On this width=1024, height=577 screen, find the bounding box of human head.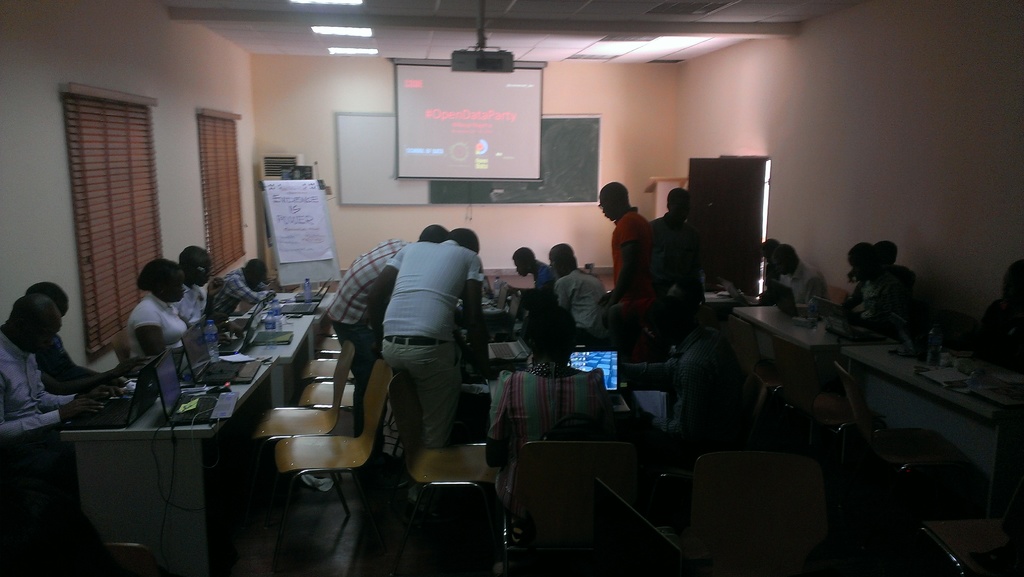
Bounding box: (x1=874, y1=241, x2=897, y2=265).
